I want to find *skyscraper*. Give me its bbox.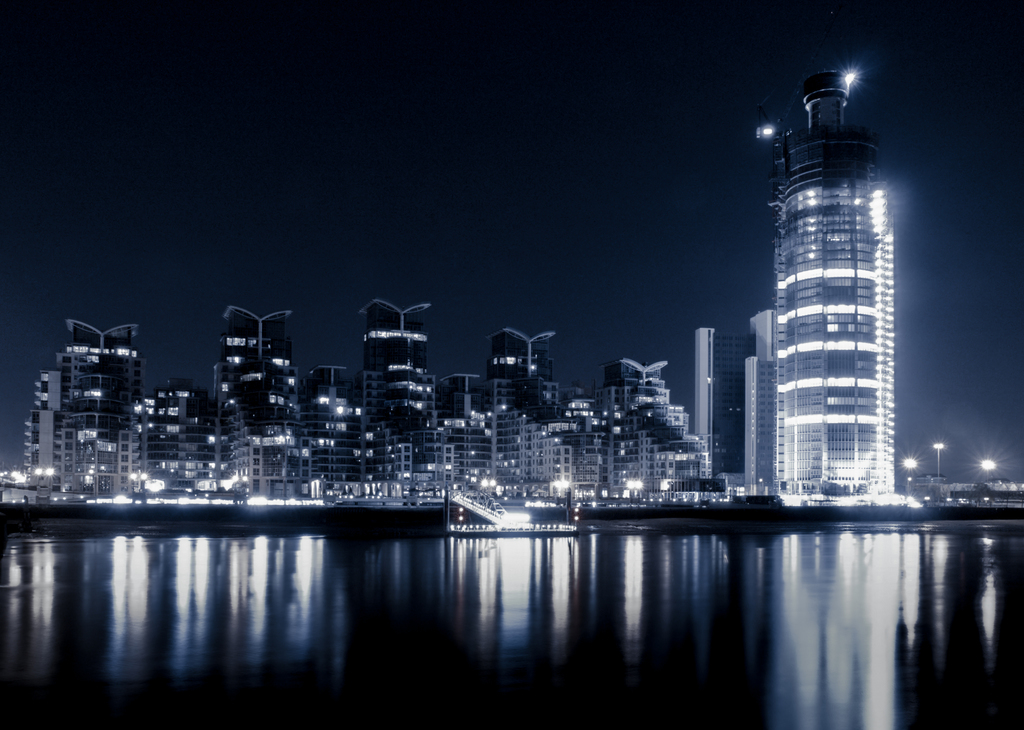
{"x1": 358, "y1": 298, "x2": 428, "y2": 426}.
